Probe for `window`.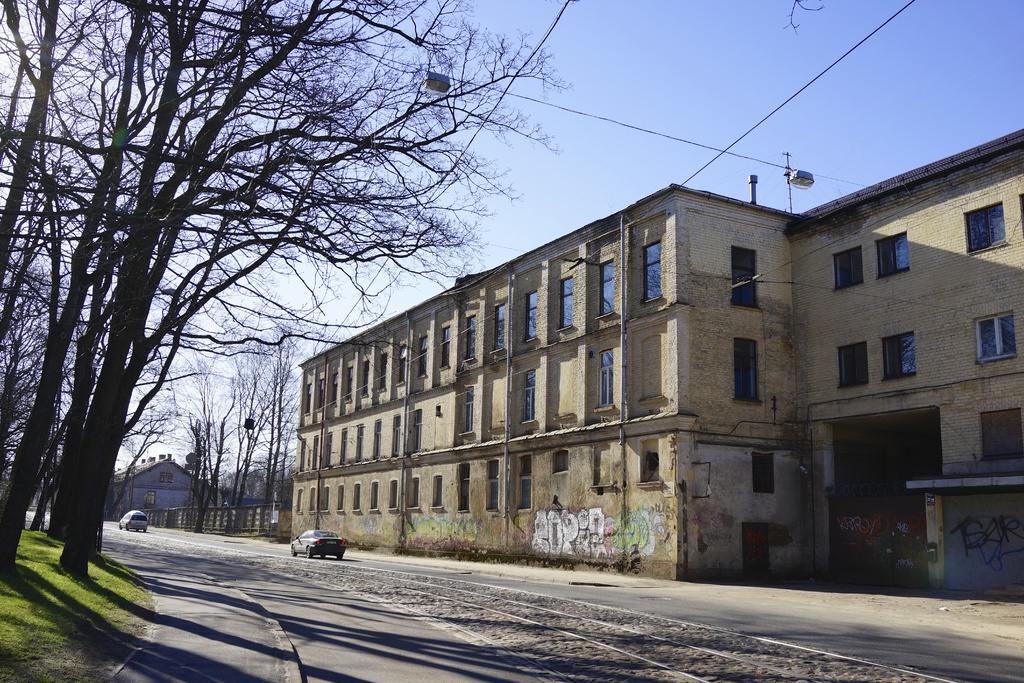
Probe result: {"x1": 324, "y1": 433, "x2": 332, "y2": 467}.
